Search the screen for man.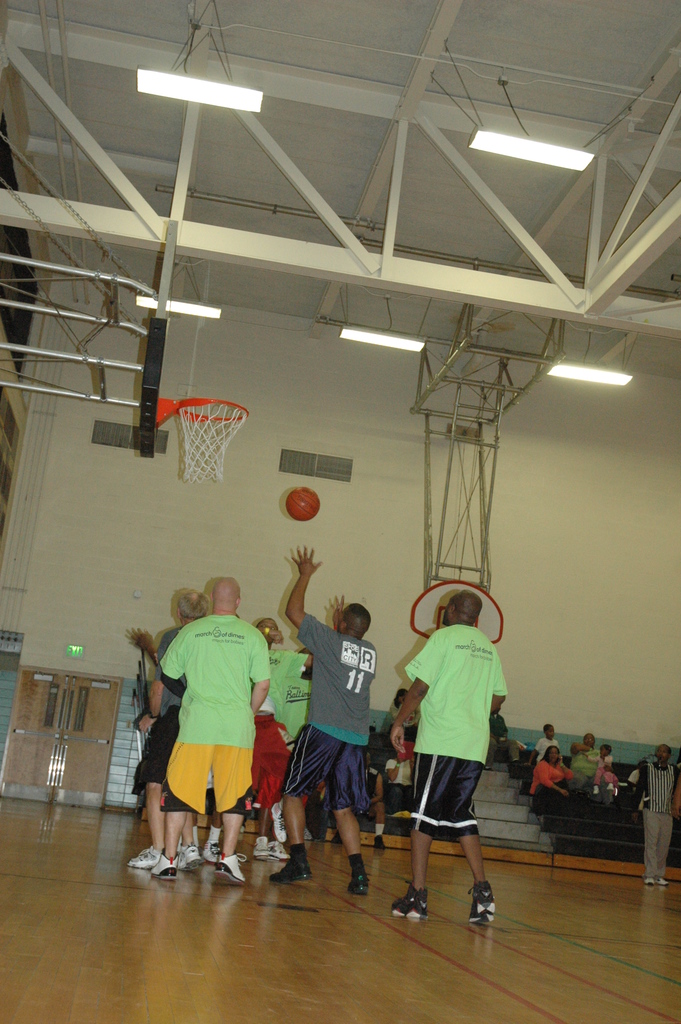
Found at left=387, top=588, right=506, bottom=921.
